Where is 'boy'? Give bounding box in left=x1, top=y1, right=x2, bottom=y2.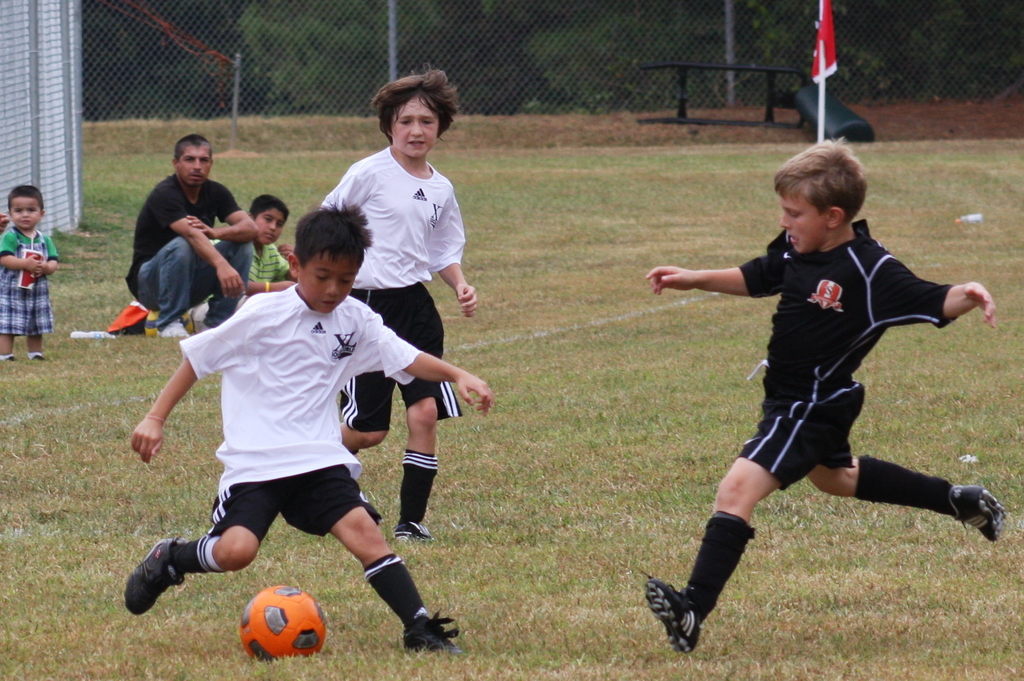
left=1, top=185, right=60, bottom=363.
